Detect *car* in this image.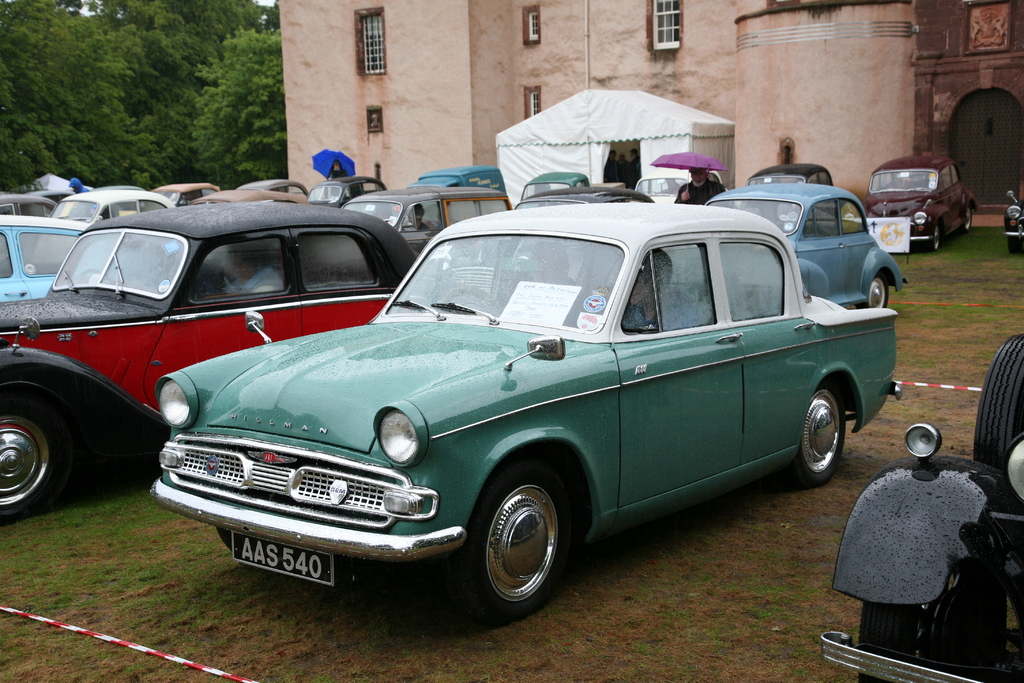
Detection: region(148, 202, 899, 625).
